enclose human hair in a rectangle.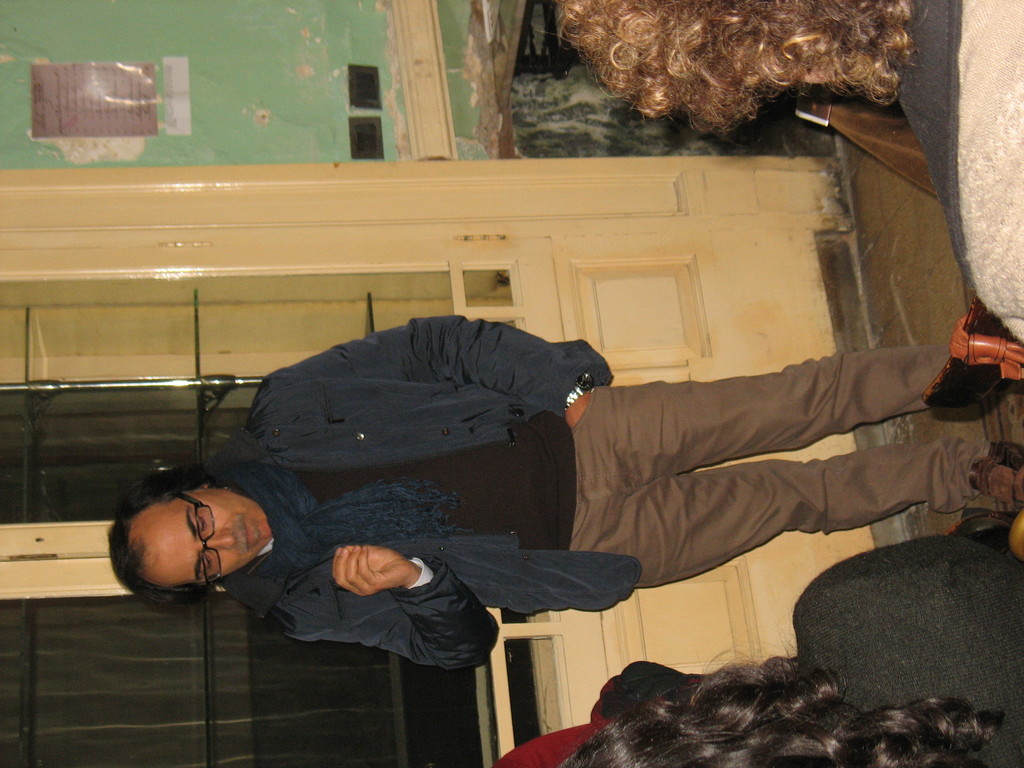
l=557, t=651, r=916, b=767.
